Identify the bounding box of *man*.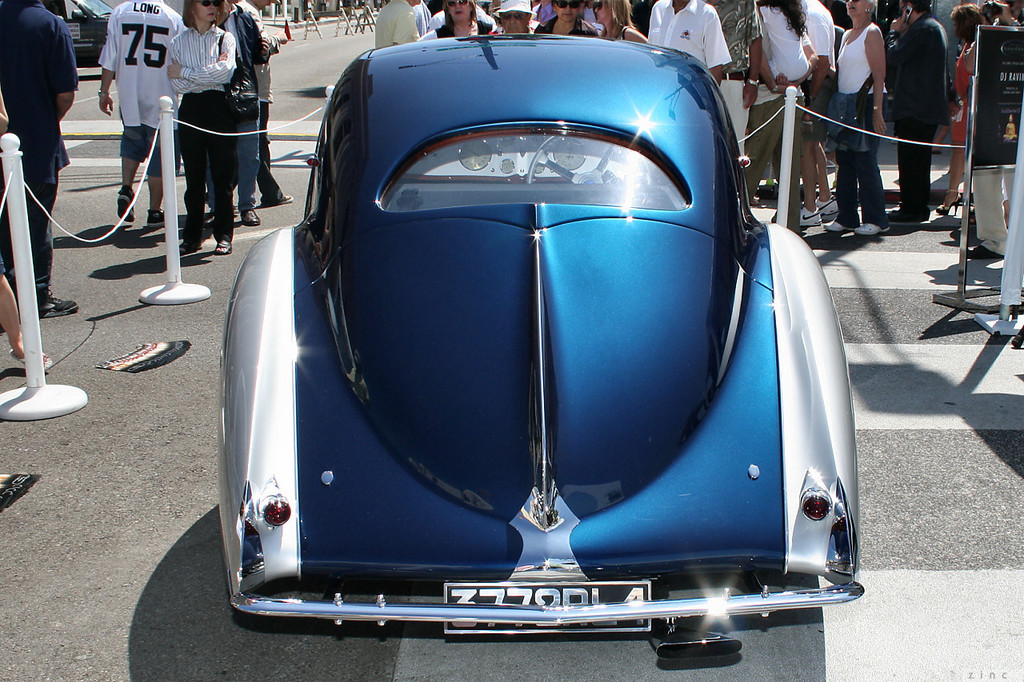
l=965, t=0, r=1023, b=259.
